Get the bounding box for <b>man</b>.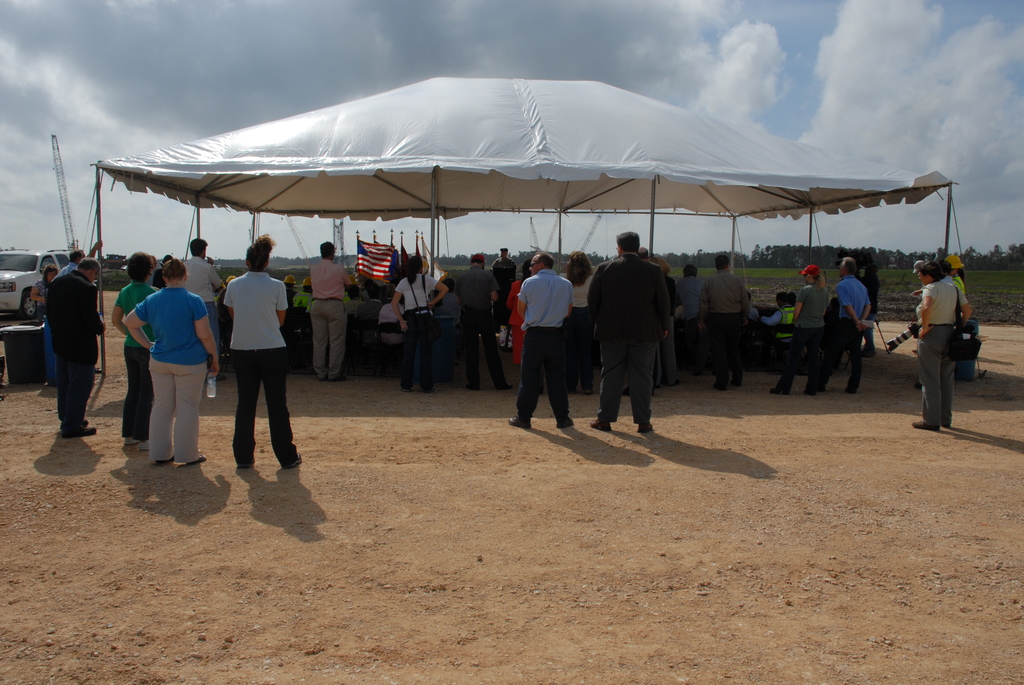
BBox(701, 255, 753, 390).
